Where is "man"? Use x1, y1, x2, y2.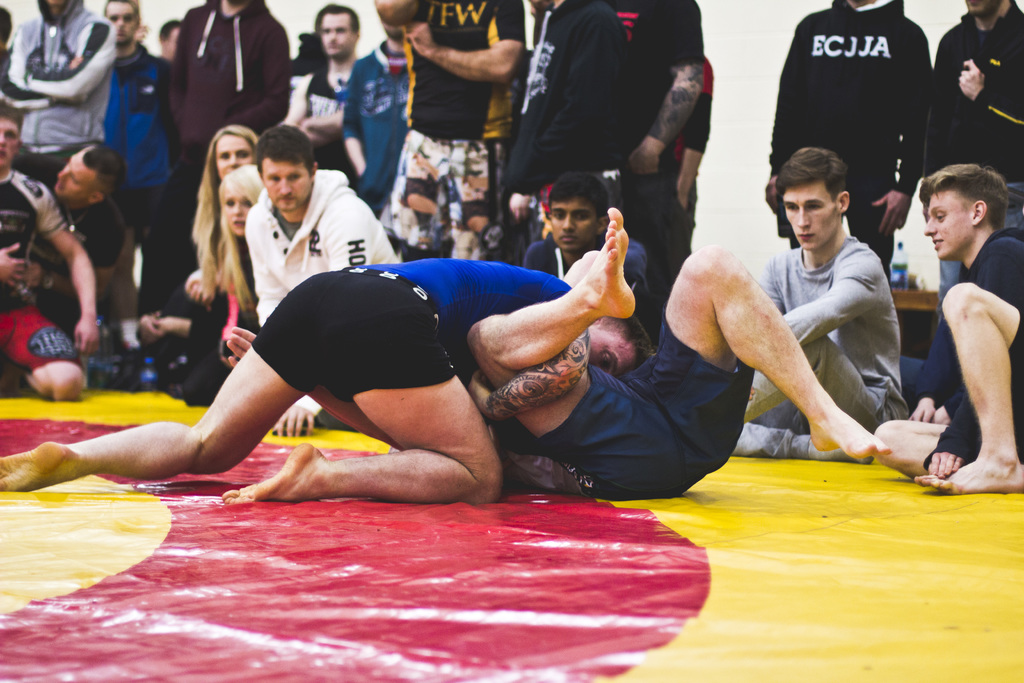
99, 0, 173, 236.
